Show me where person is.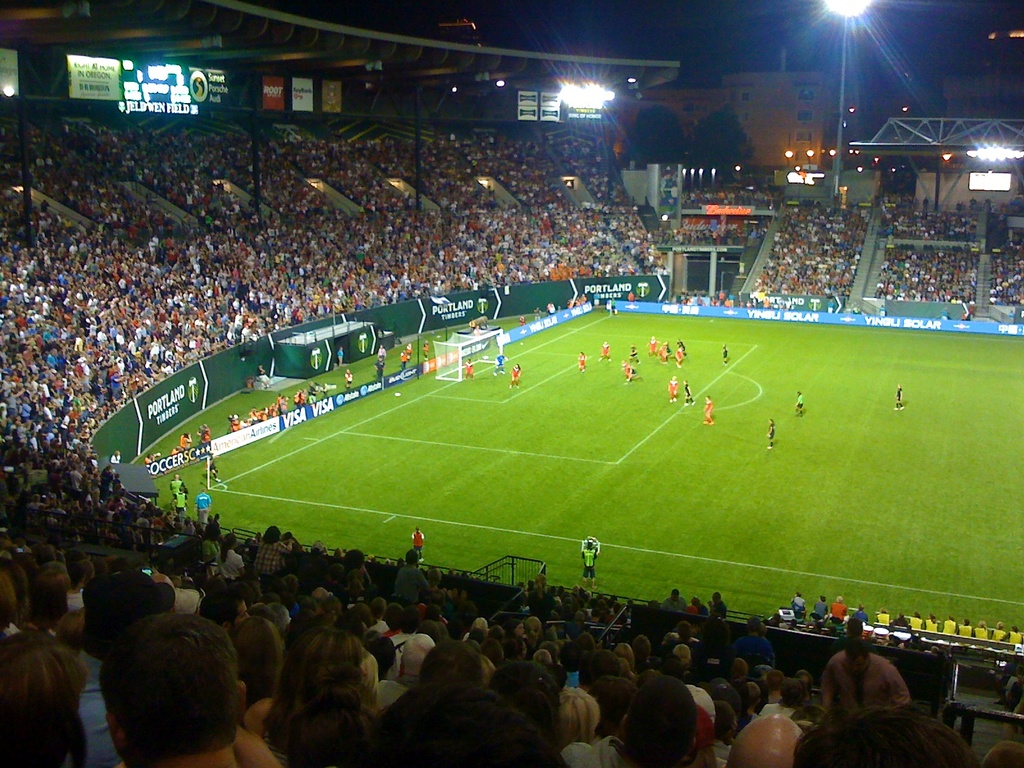
person is at (344, 368, 353, 390).
